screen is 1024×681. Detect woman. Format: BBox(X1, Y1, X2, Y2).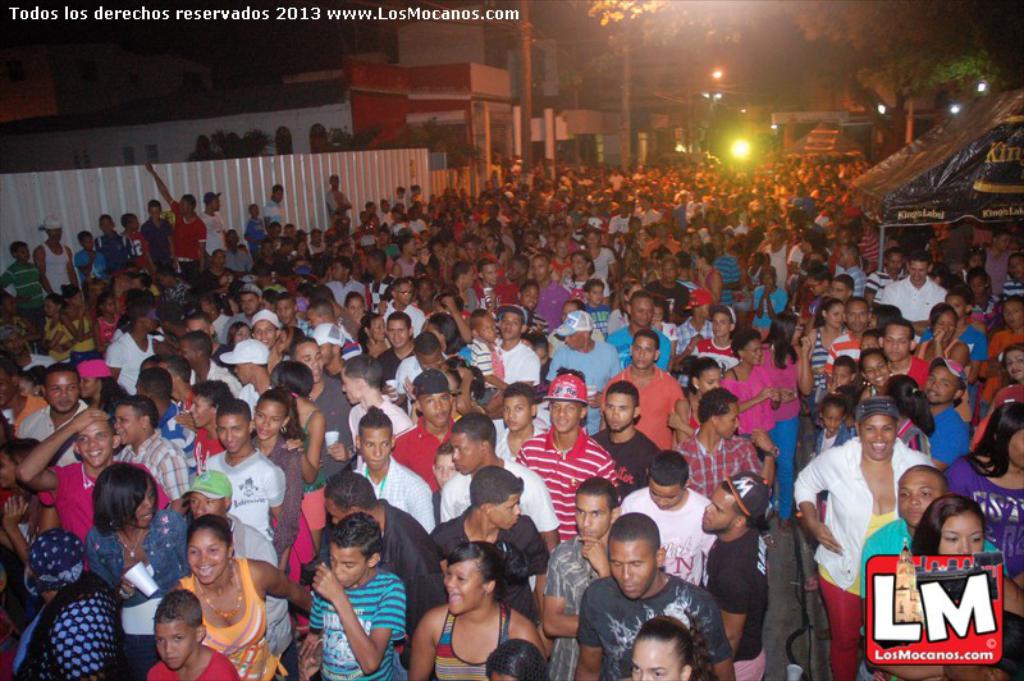
BBox(663, 357, 735, 449).
